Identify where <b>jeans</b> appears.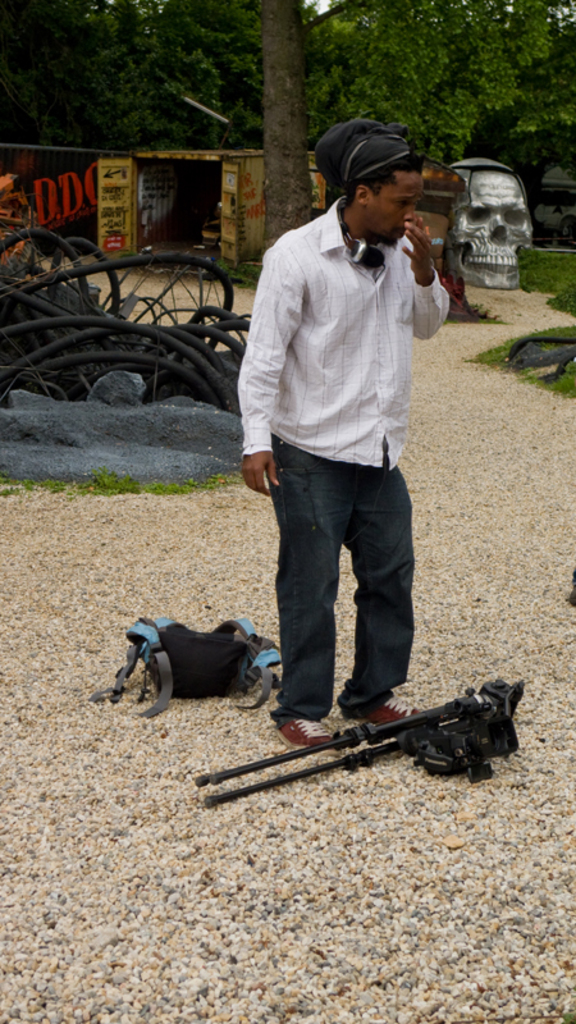
Appears at l=247, t=461, r=447, b=733.
